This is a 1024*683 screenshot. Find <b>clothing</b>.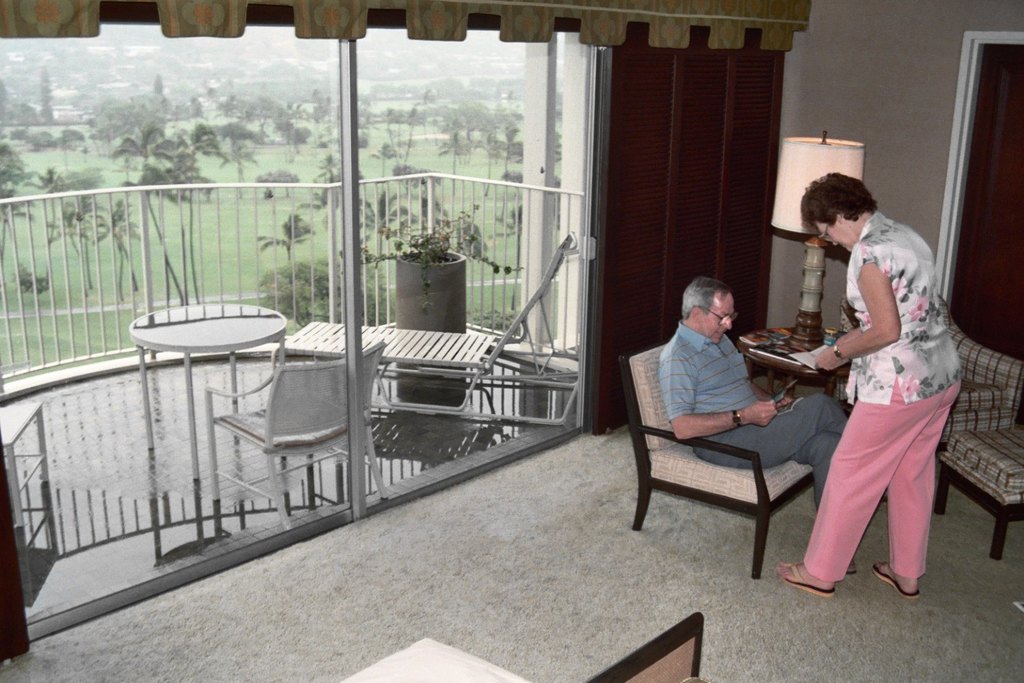
Bounding box: 654 322 851 516.
